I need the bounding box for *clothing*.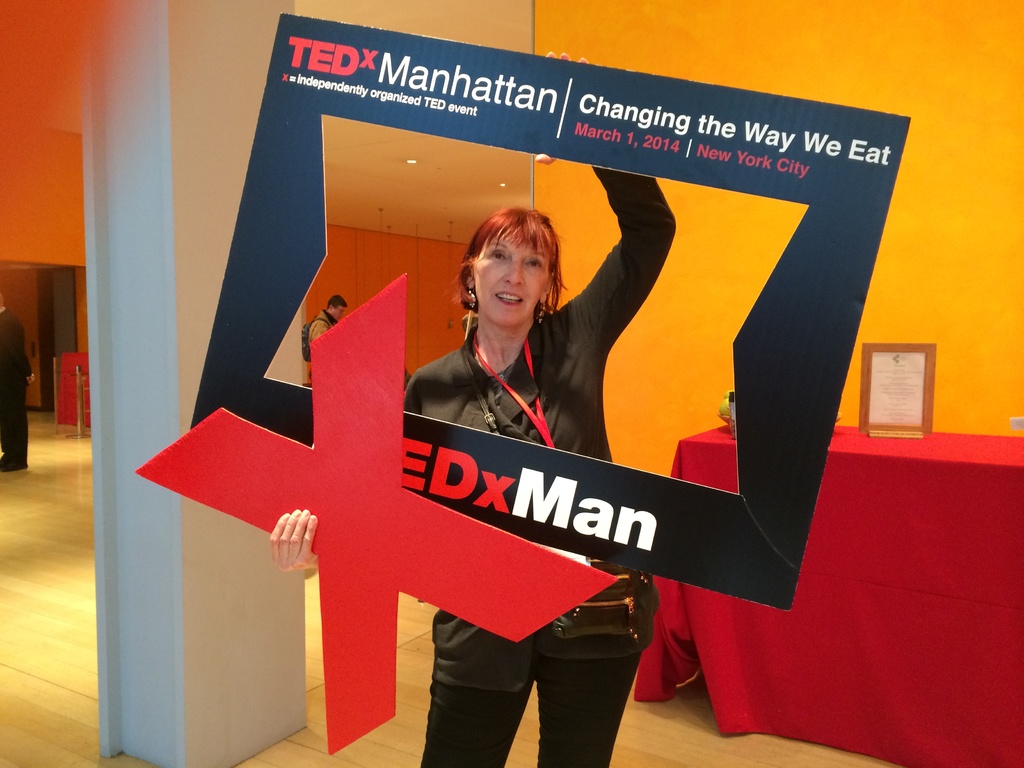
Here it is: x1=301 y1=308 x2=335 y2=378.
